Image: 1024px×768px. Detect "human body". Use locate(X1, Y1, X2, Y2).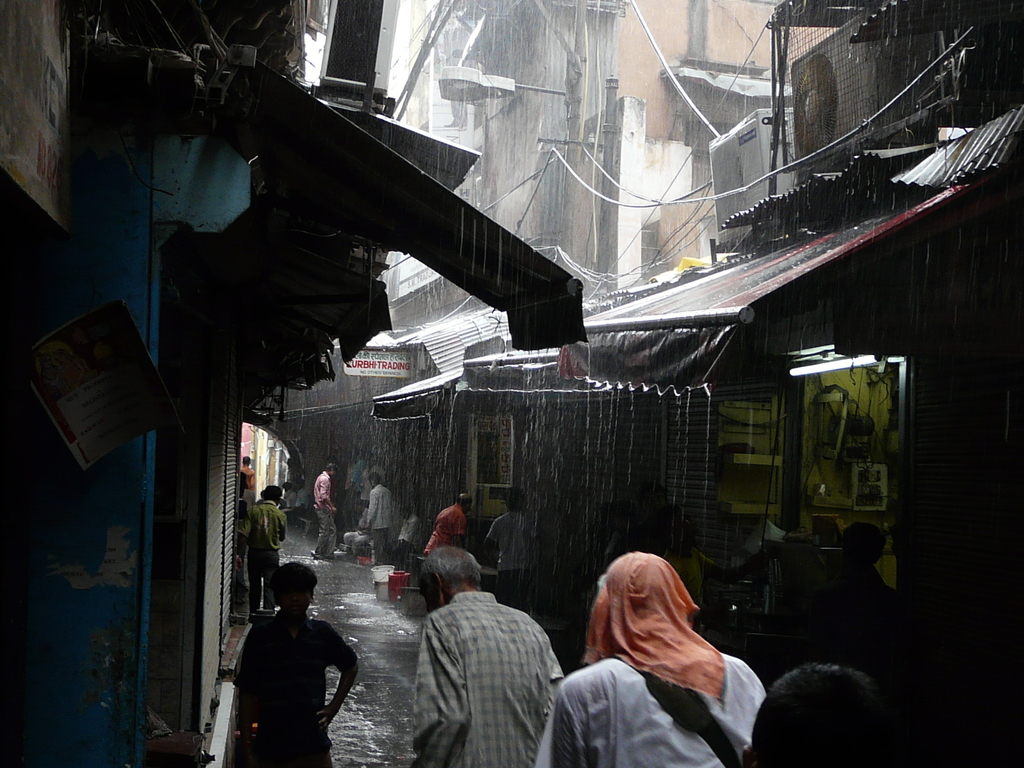
locate(483, 500, 530, 610).
